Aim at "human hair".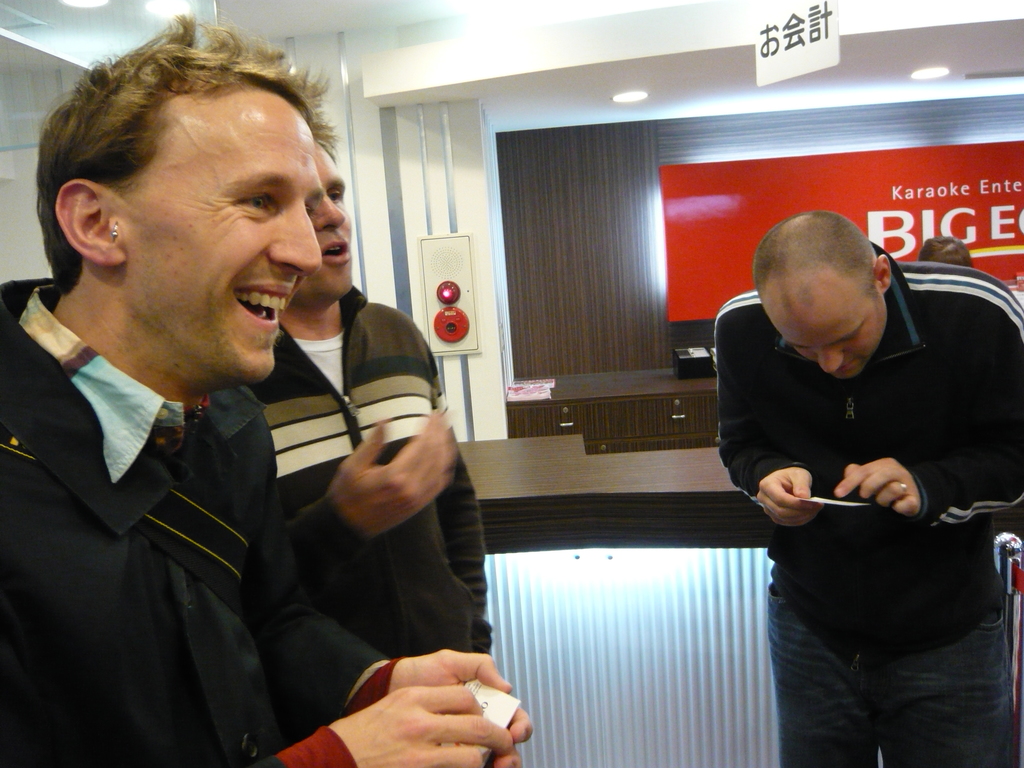
Aimed at <bbox>756, 208, 876, 297</bbox>.
